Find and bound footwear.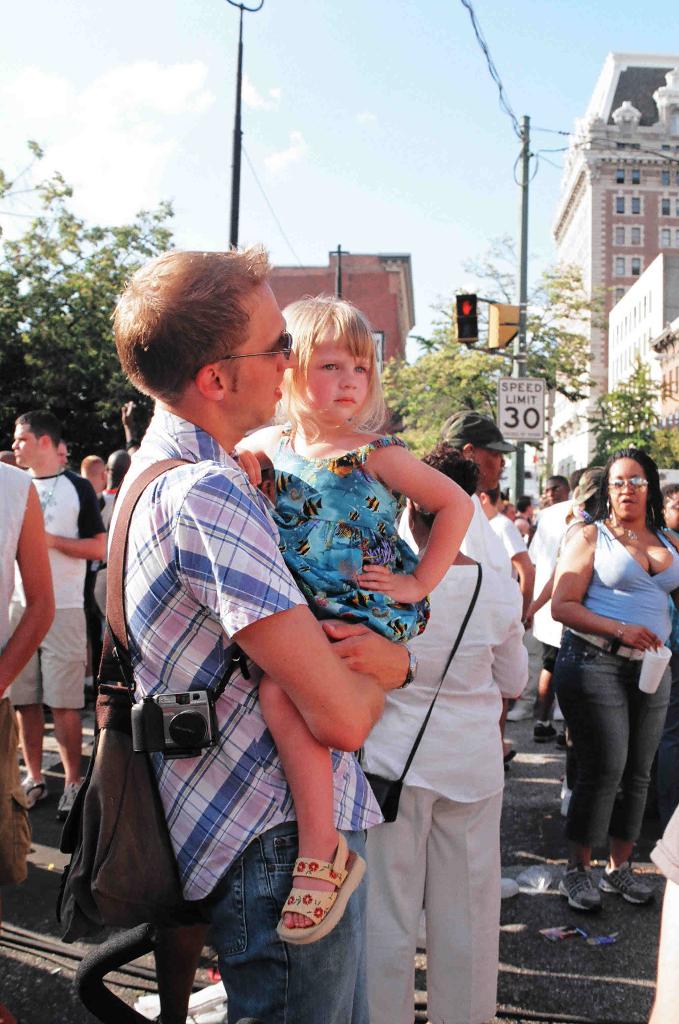
Bound: left=56, top=778, right=88, bottom=813.
